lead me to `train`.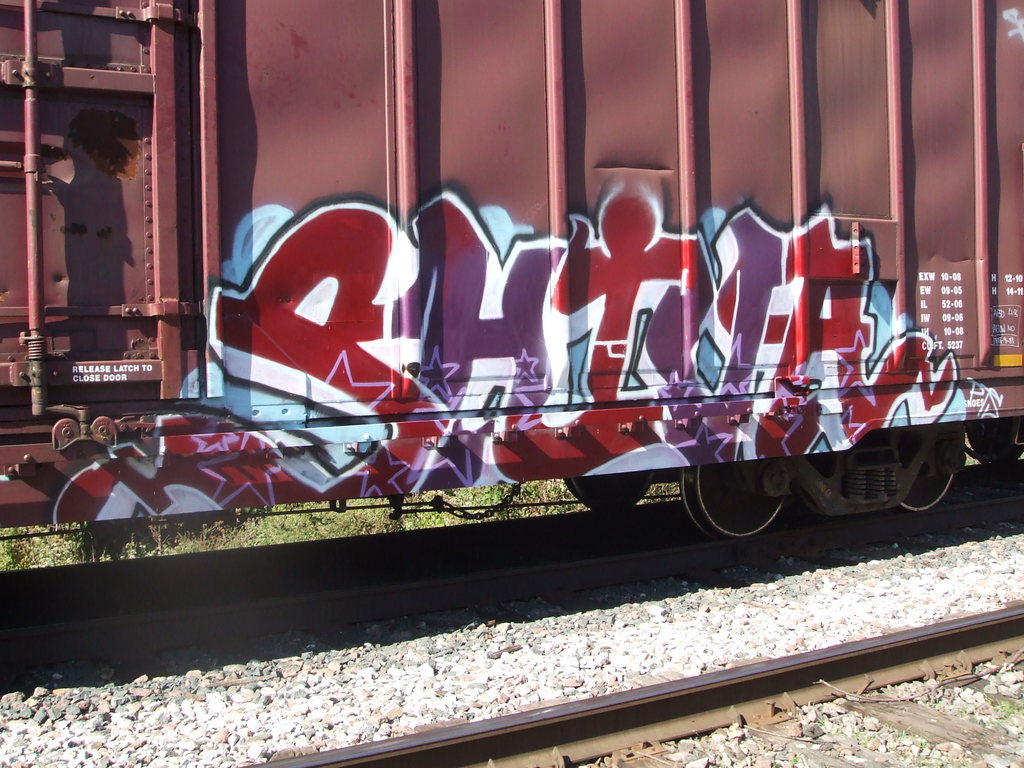
Lead to (0,0,1023,545).
